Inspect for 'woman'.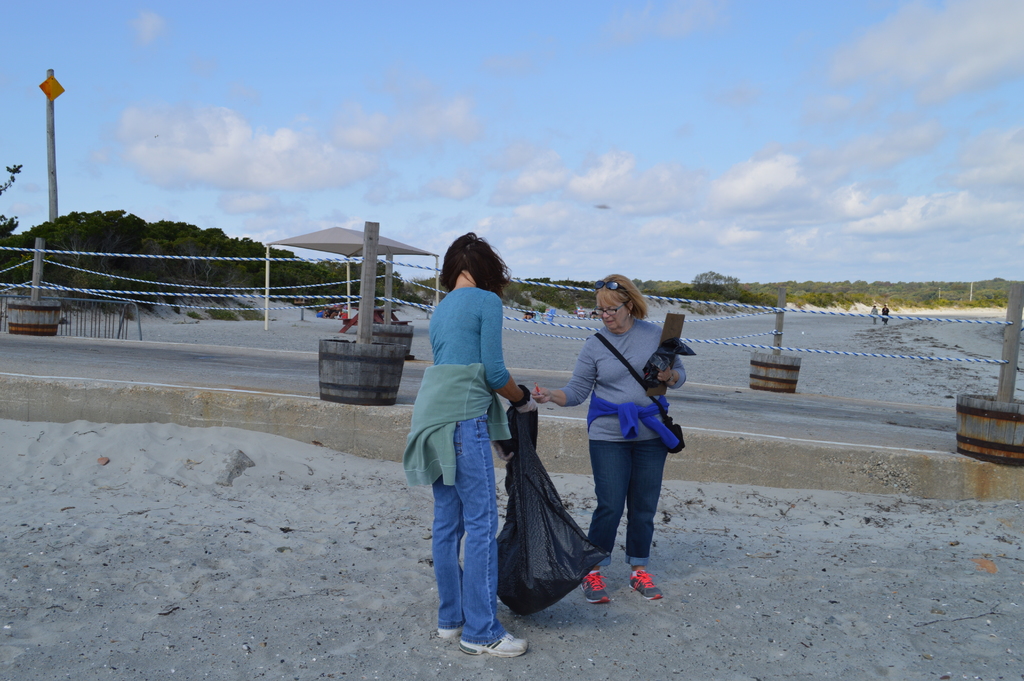
Inspection: [399,227,542,657].
